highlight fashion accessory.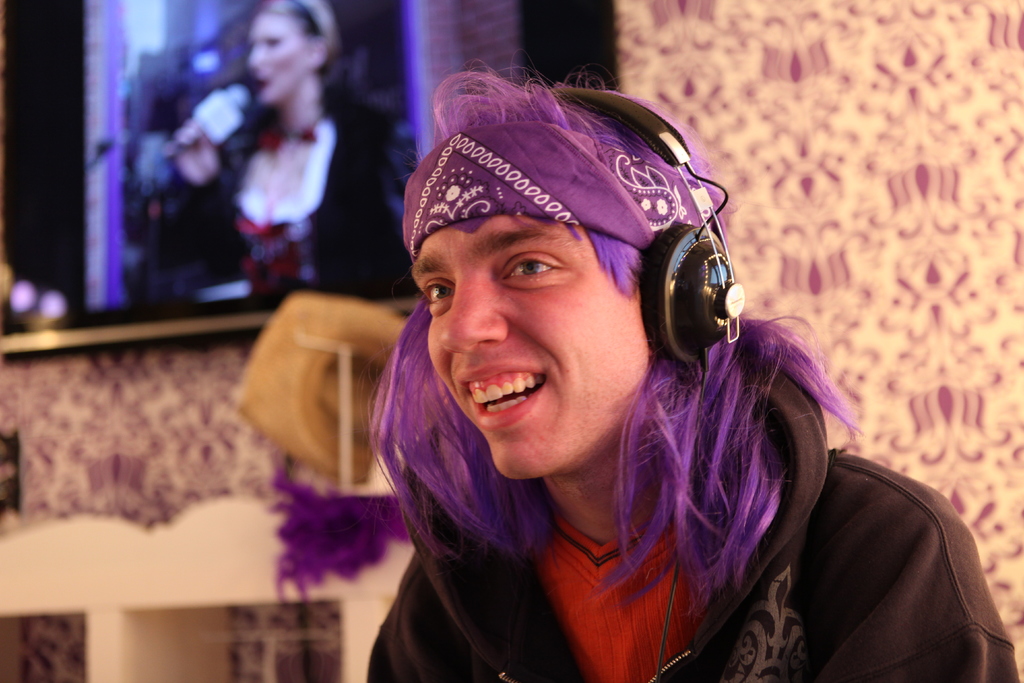
Highlighted region: [left=404, top=127, right=714, bottom=254].
